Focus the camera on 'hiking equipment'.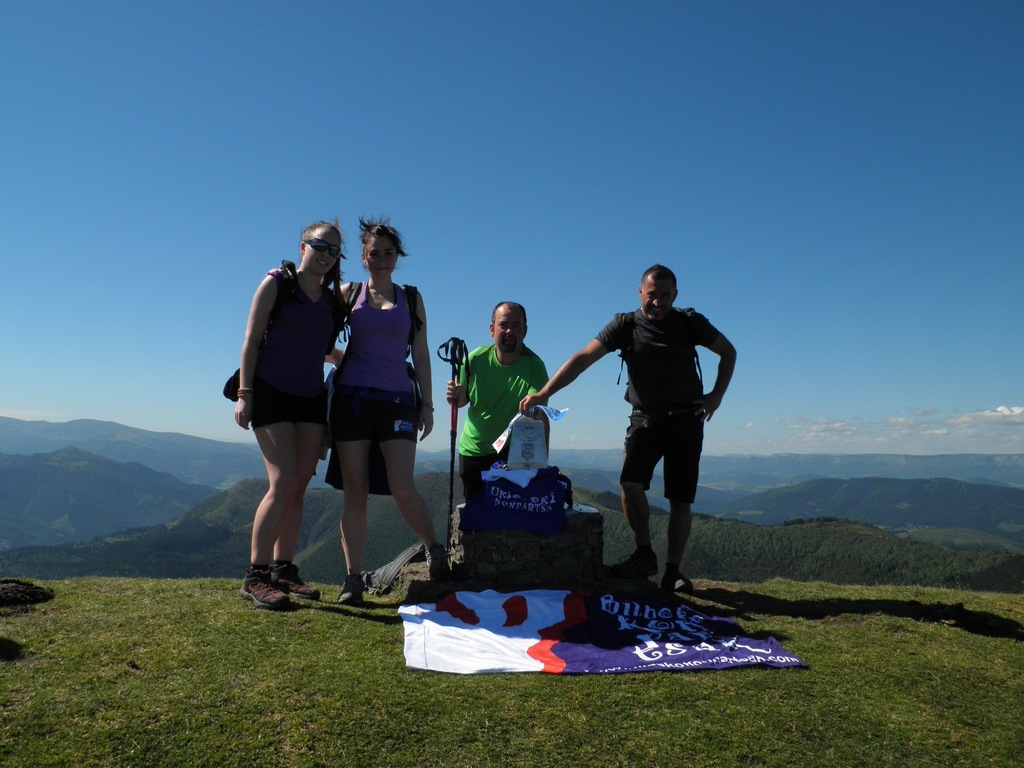
Focus region: (left=426, top=548, right=451, bottom=582).
